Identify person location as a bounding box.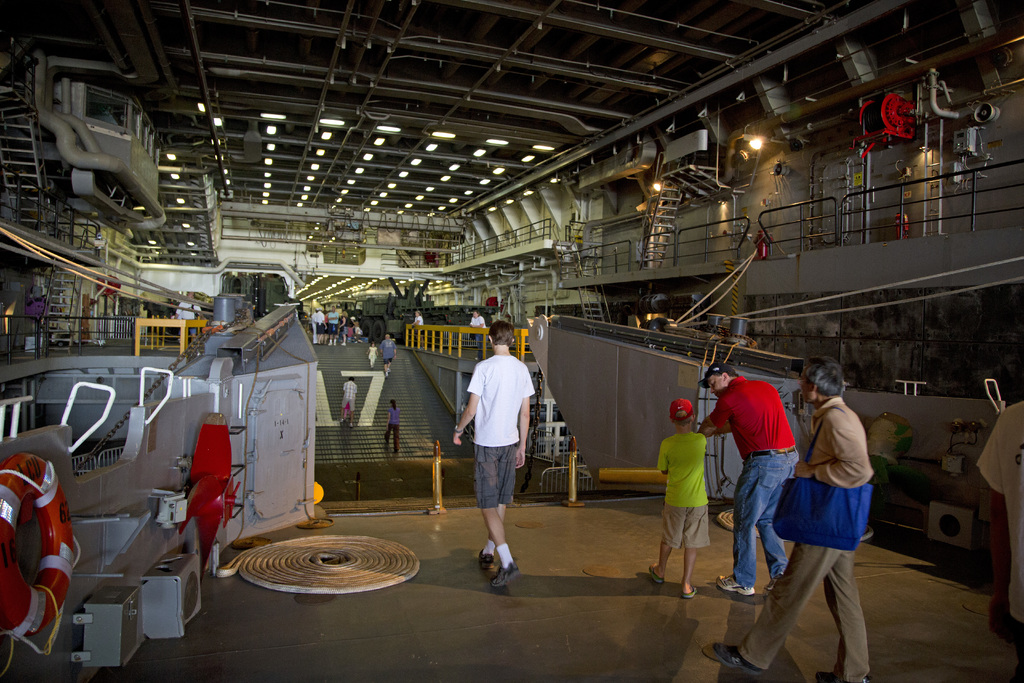
[left=461, top=313, right=541, bottom=588].
